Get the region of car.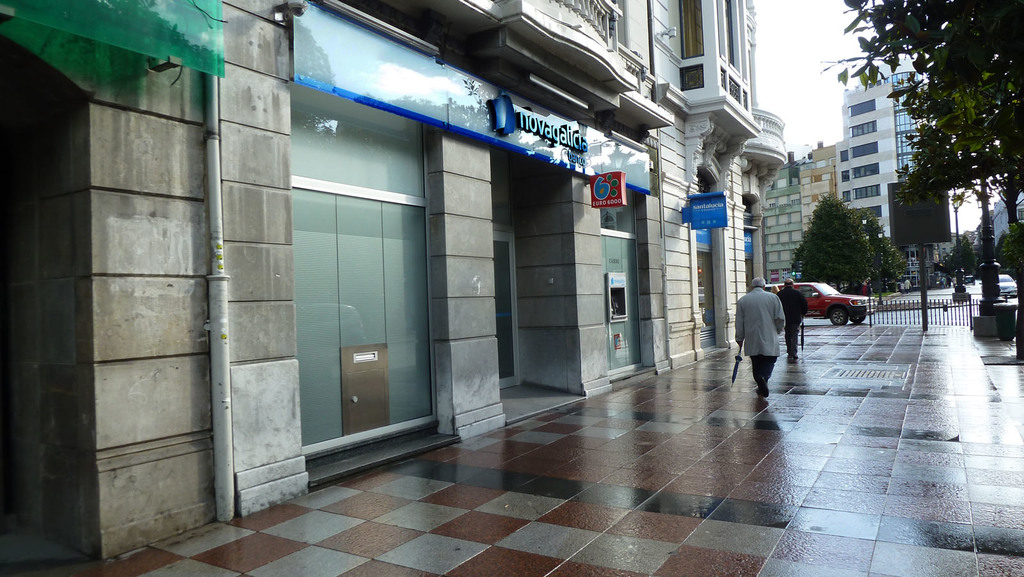
region(995, 270, 1018, 297).
